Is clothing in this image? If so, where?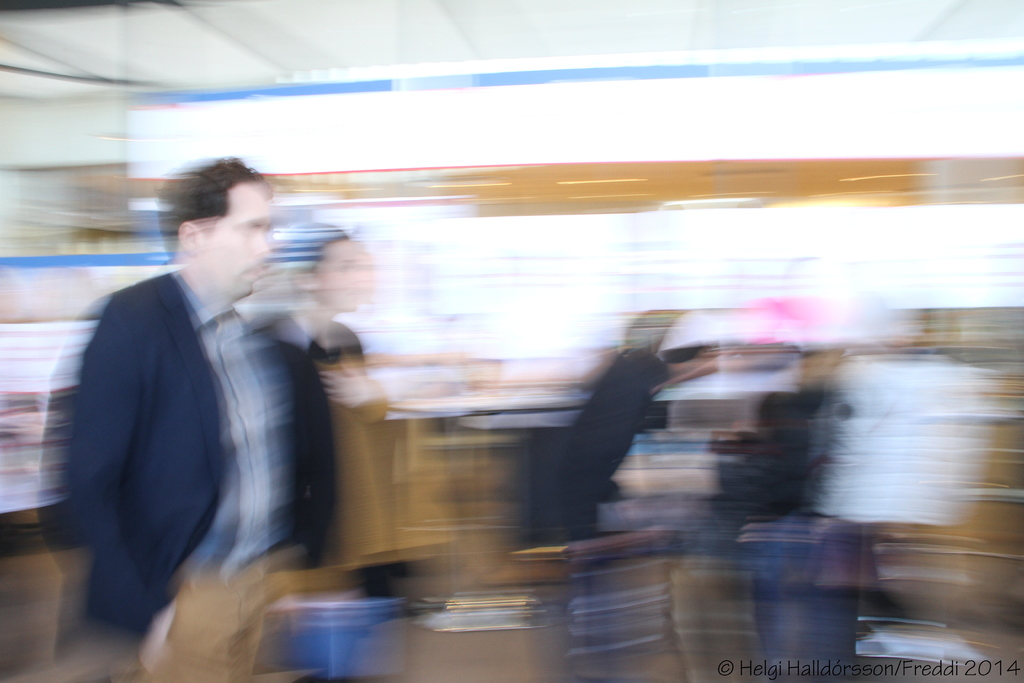
Yes, at {"x1": 739, "y1": 374, "x2": 844, "y2": 531}.
